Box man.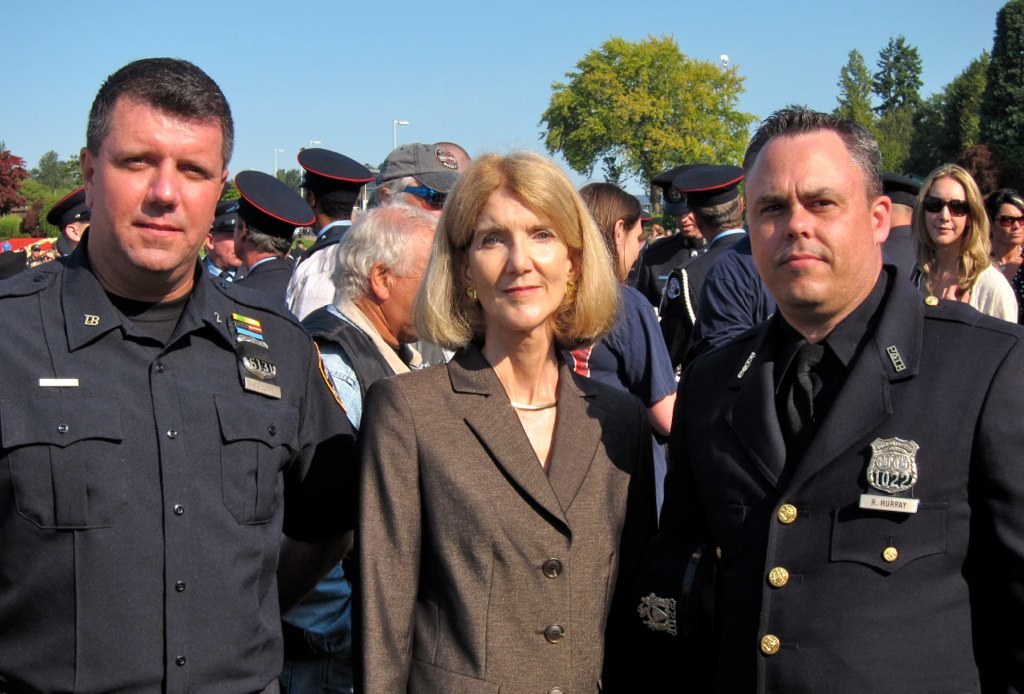
locate(659, 165, 741, 381).
